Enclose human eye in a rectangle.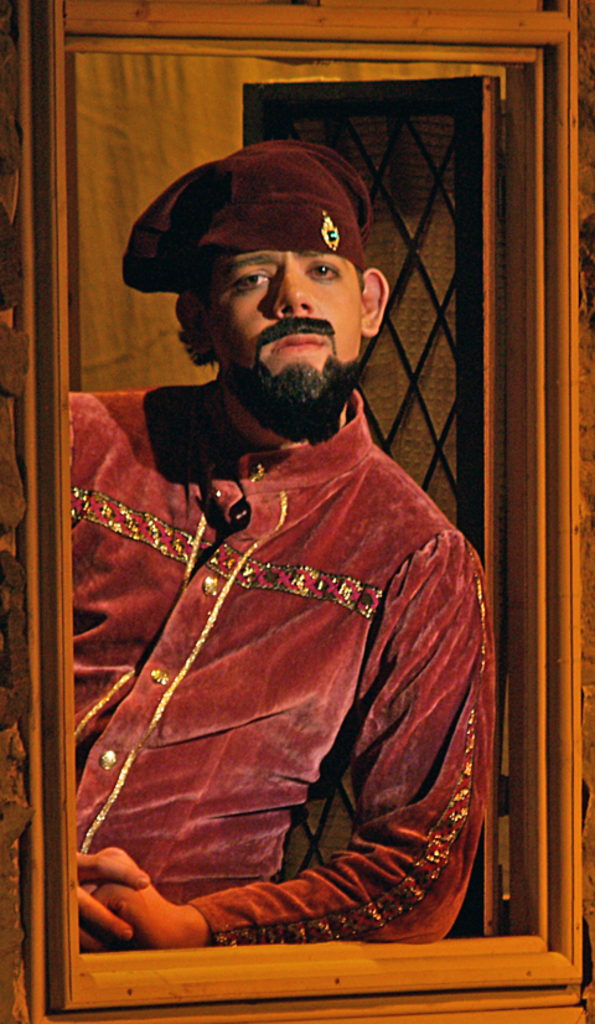
l=307, t=260, r=345, b=283.
